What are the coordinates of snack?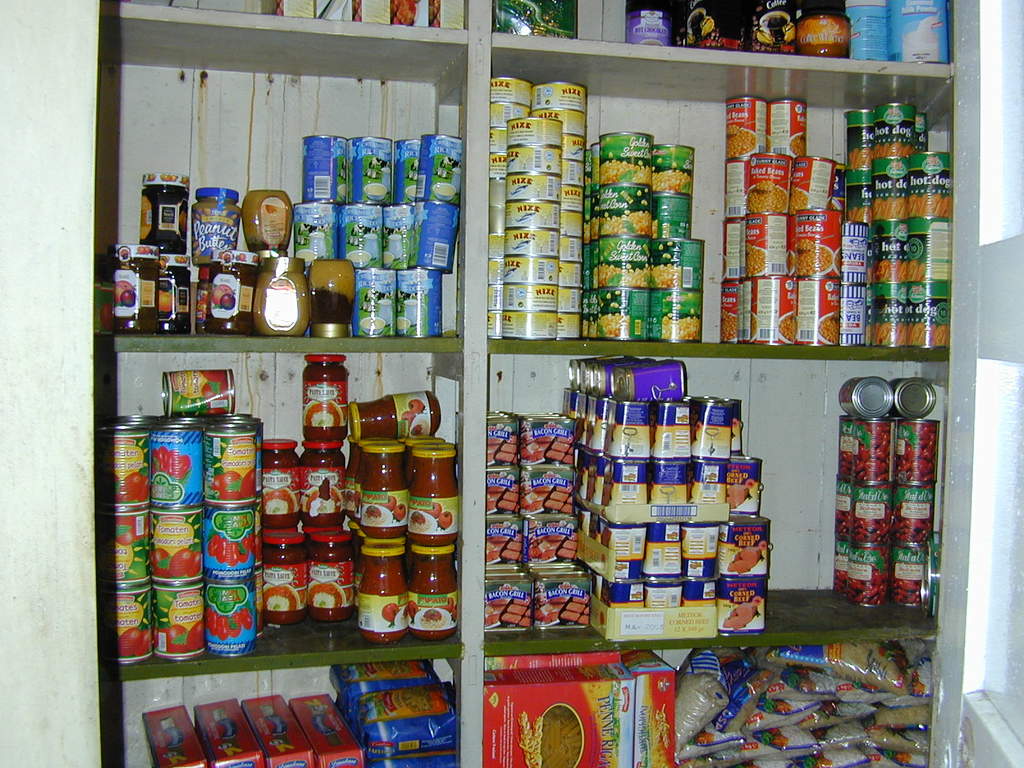
locate(636, 189, 639, 195).
